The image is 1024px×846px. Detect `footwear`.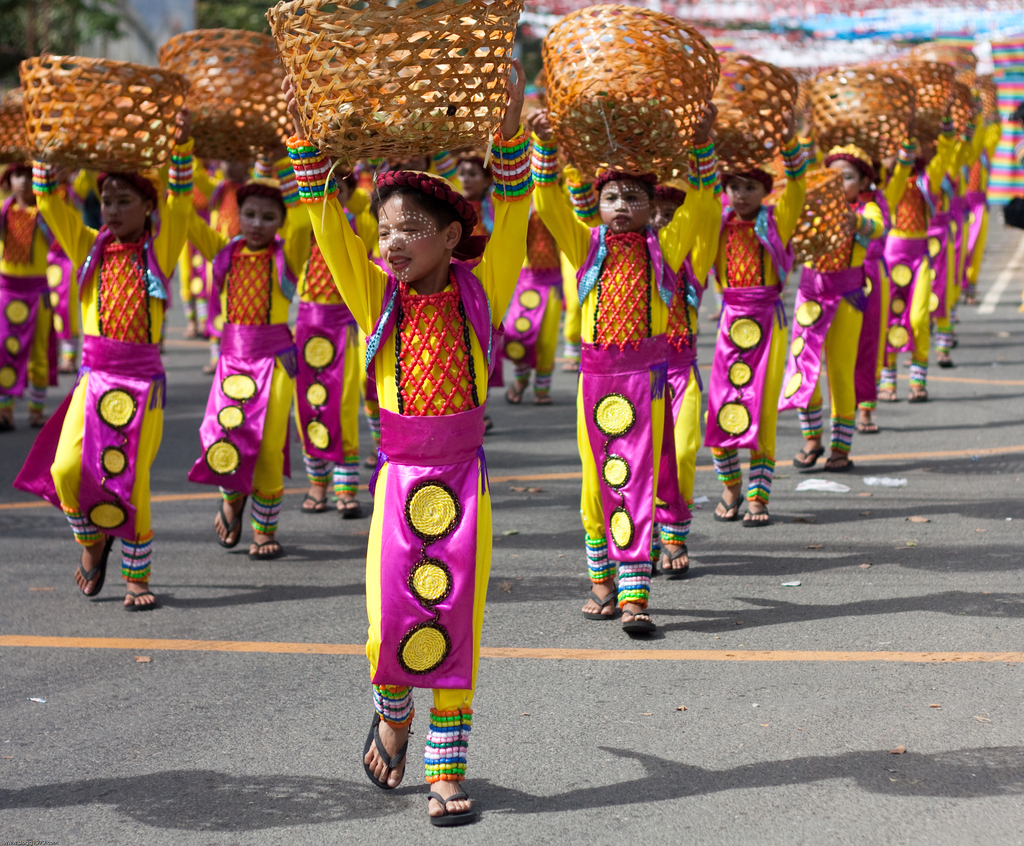
Detection: <region>653, 551, 691, 576</region>.
